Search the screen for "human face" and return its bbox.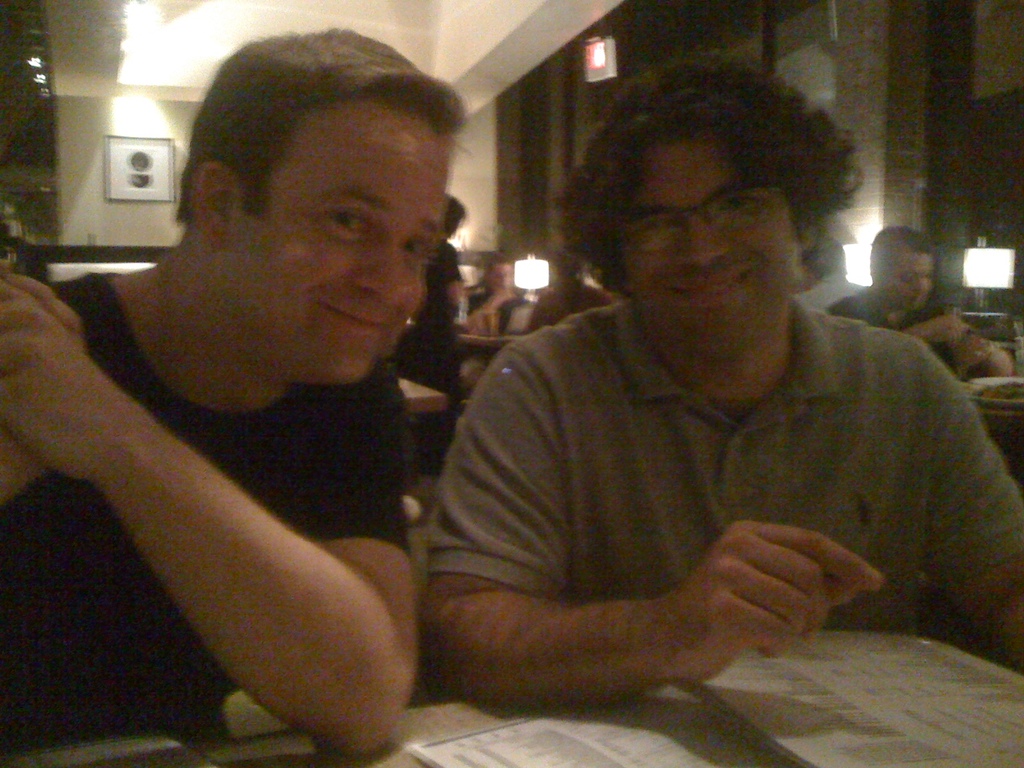
Found: 493 260 510 286.
